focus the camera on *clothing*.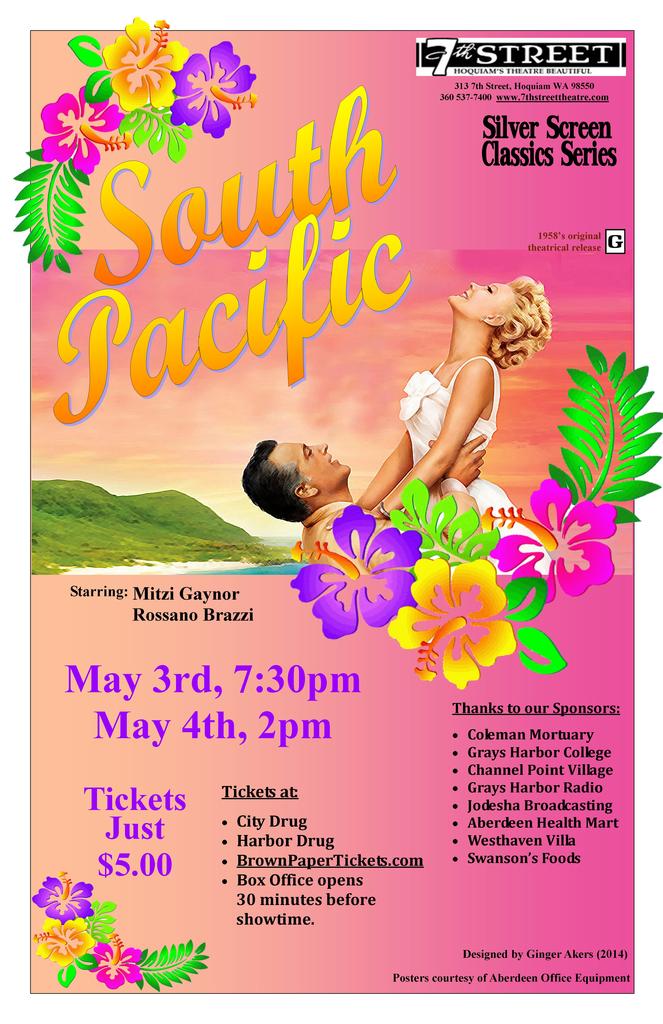
Focus region: bbox(297, 501, 407, 579).
